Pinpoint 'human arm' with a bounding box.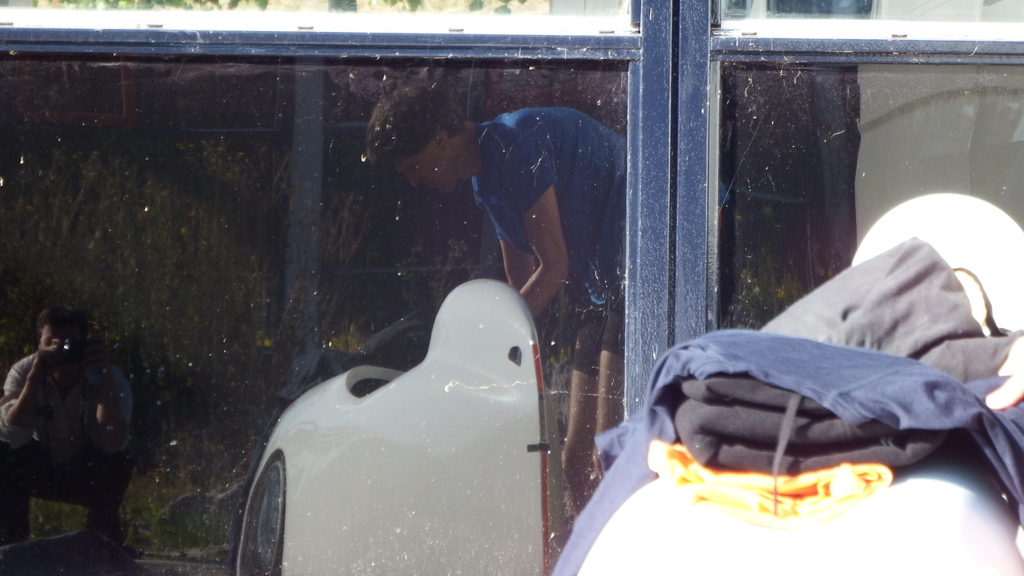
(463,142,590,310).
